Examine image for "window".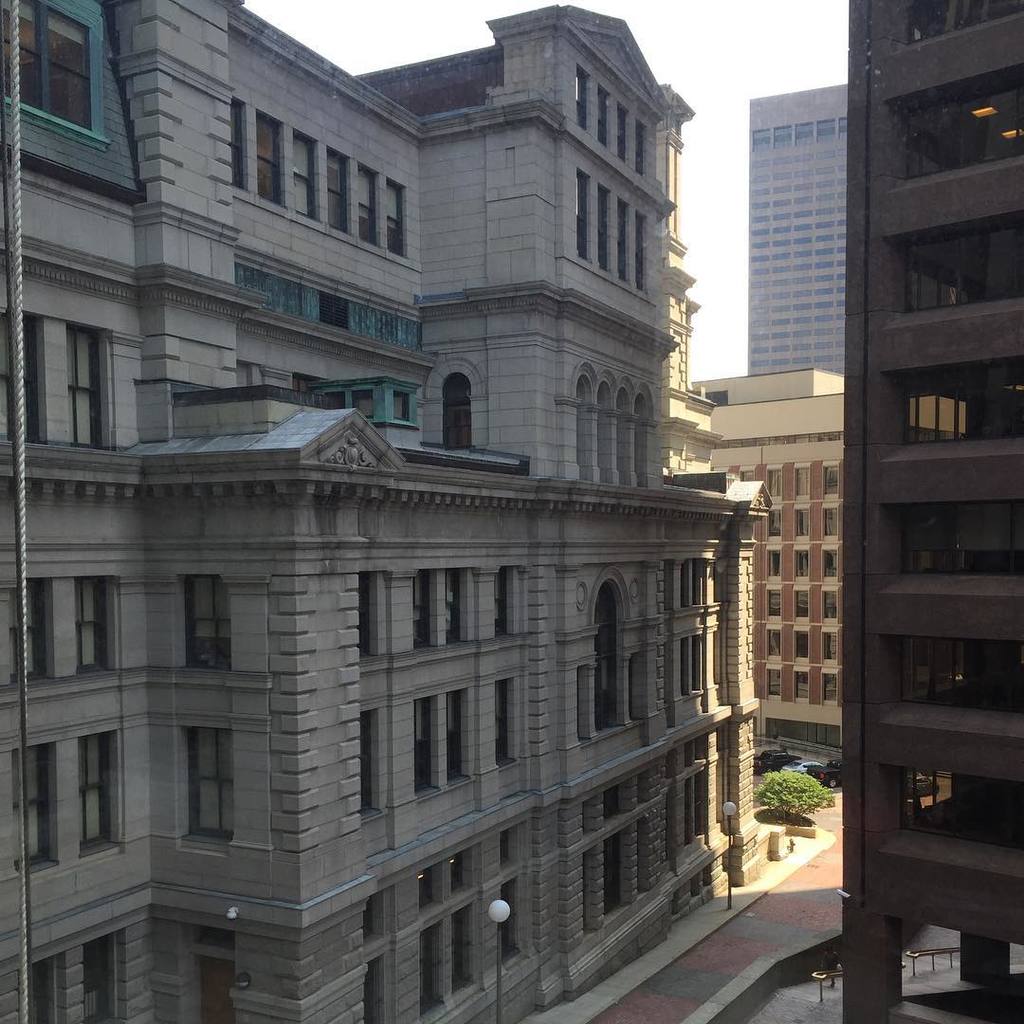
Examination result: (613,103,630,166).
